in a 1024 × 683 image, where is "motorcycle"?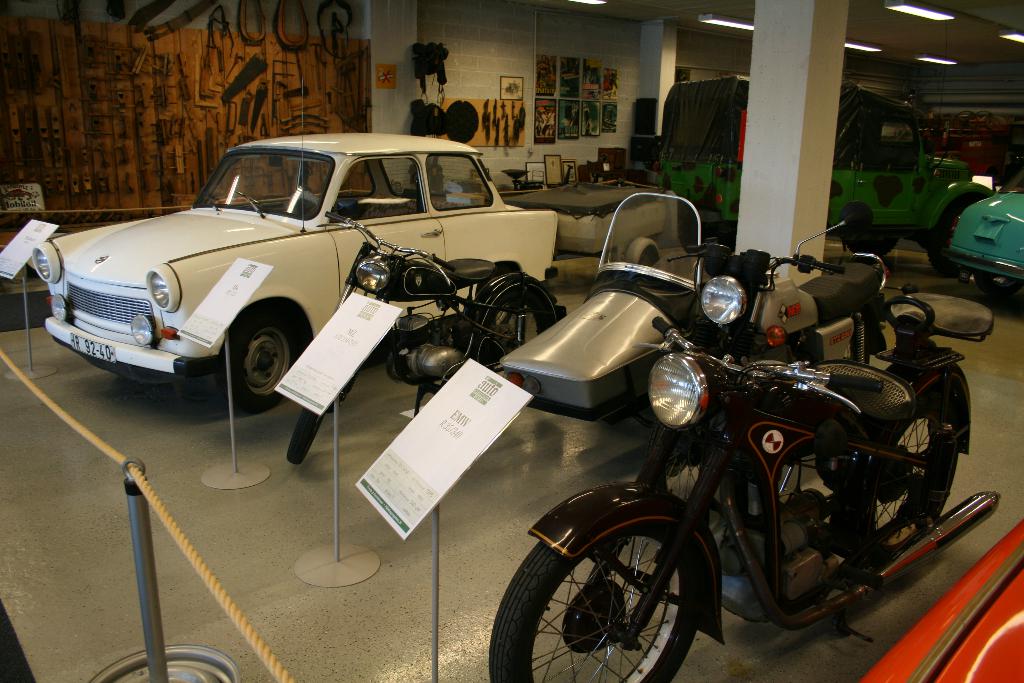
[495,192,888,479].
